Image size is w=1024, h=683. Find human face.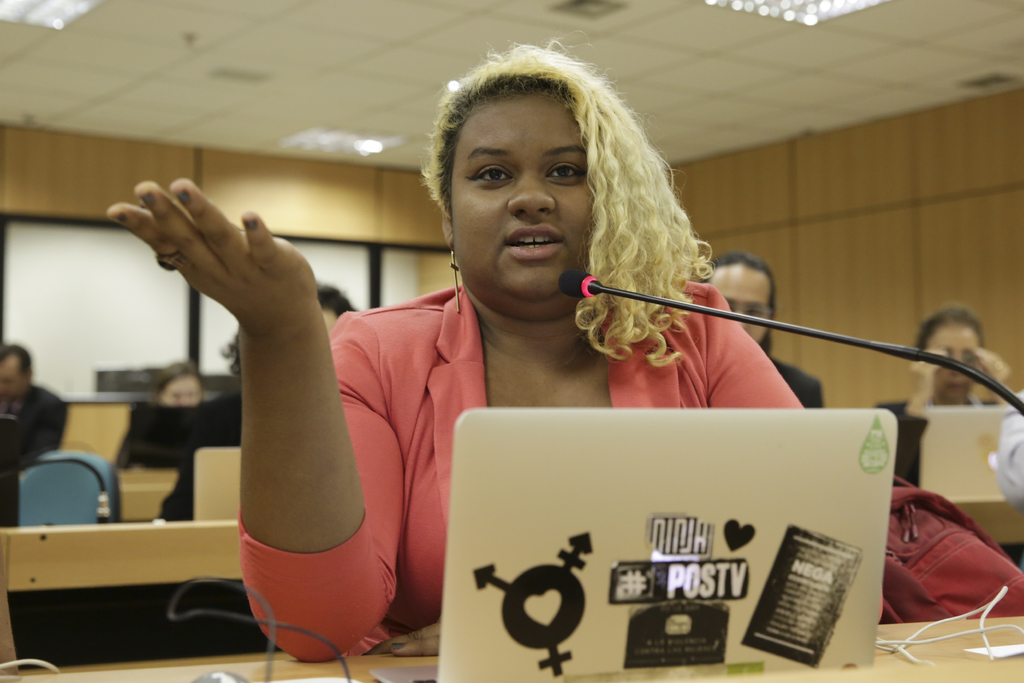
{"left": 449, "top": 97, "right": 591, "bottom": 306}.
